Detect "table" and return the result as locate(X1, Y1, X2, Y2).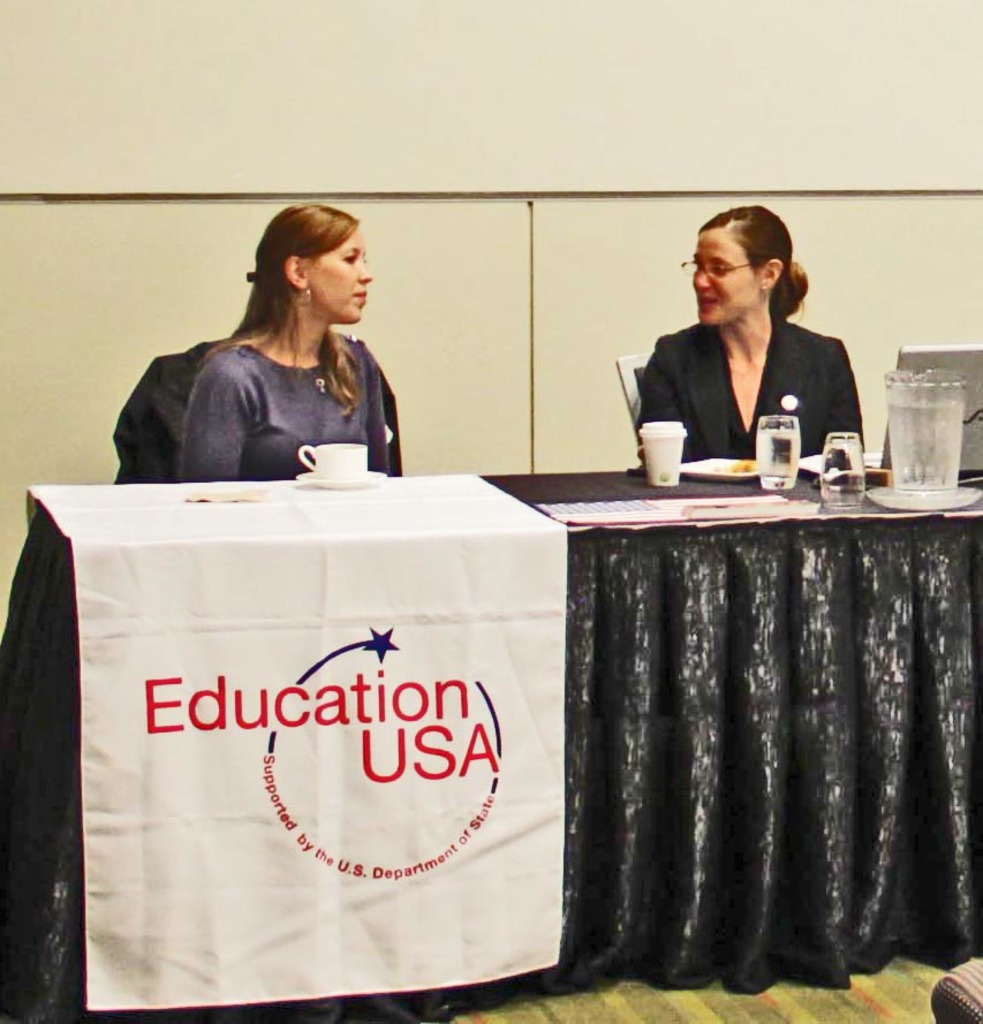
locate(76, 424, 863, 1003).
